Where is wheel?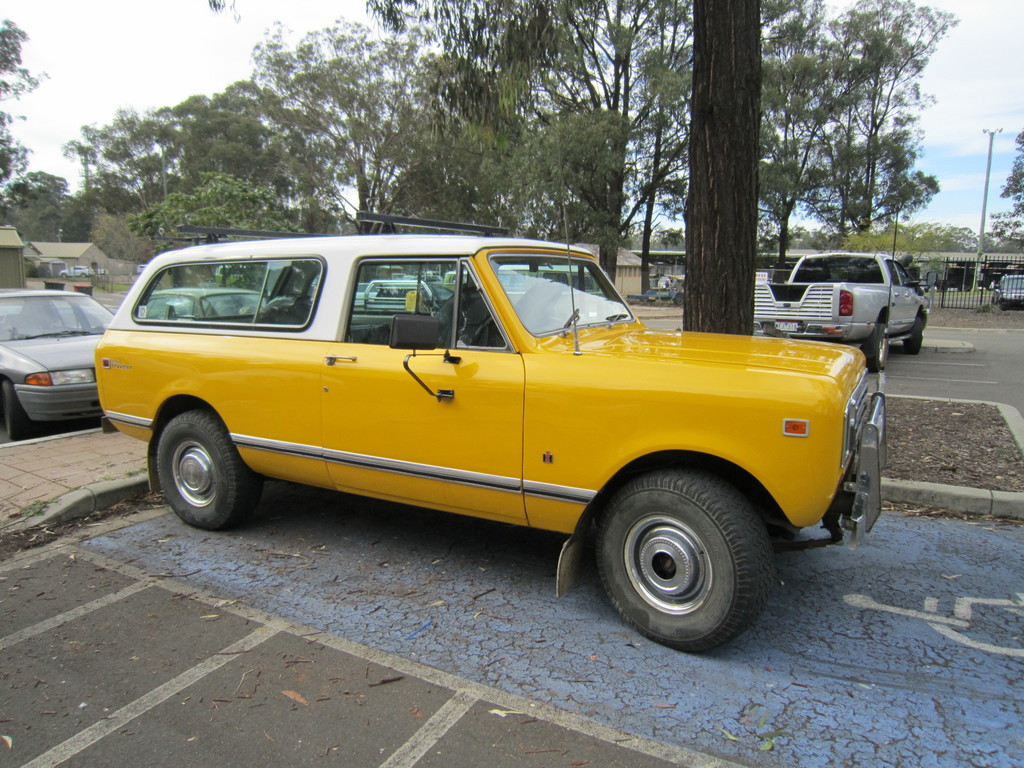
[x1=676, y1=294, x2=682, y2=306].
